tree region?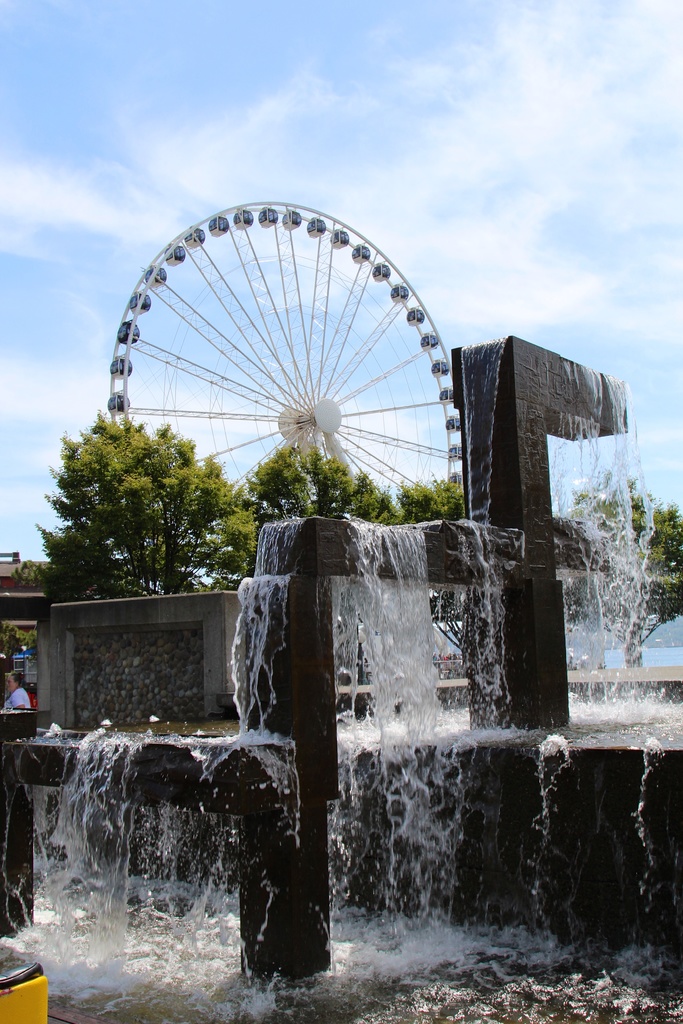
rect(568, 469, 682, 602)
